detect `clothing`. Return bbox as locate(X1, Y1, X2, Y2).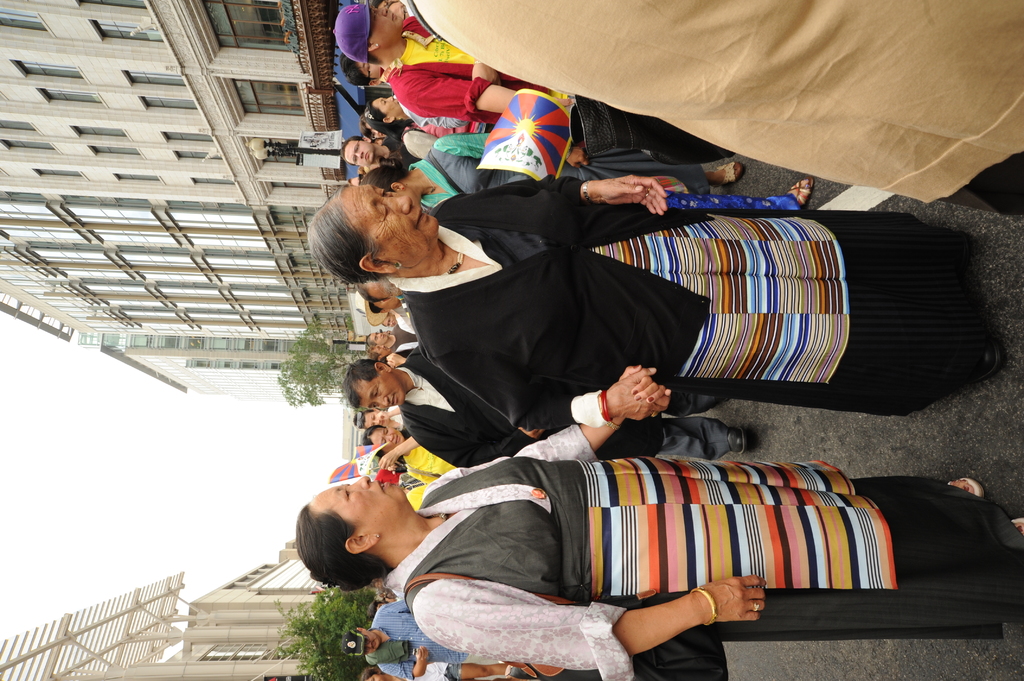
locate(420, 660, 458, 680).
